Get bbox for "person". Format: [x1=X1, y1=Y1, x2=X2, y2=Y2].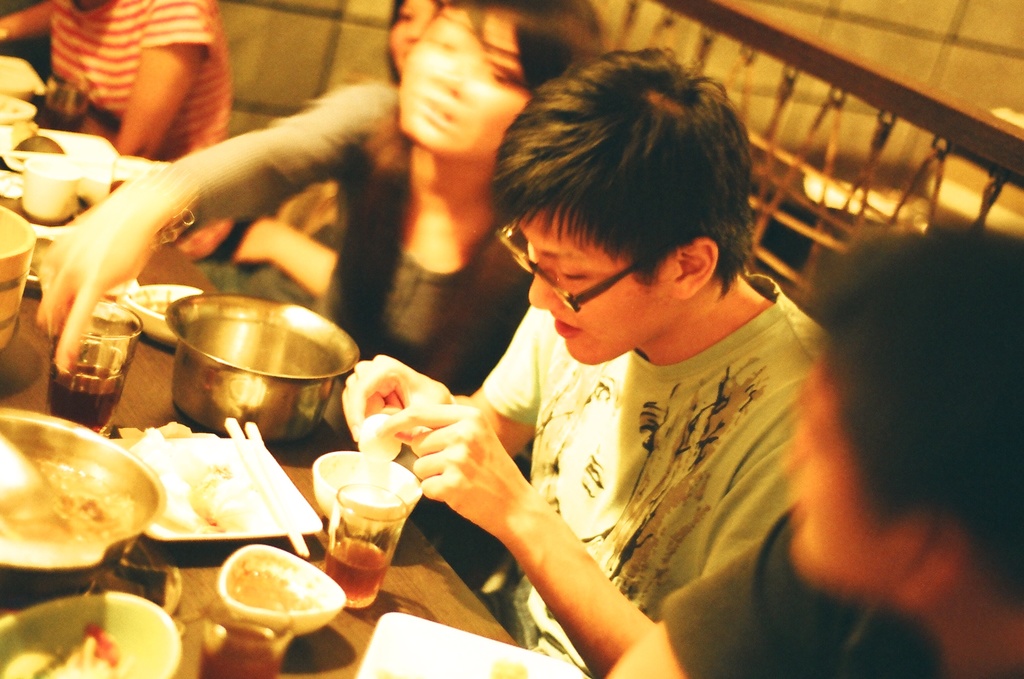
[x1=597, y1=224, x2=1023, y2=678].
